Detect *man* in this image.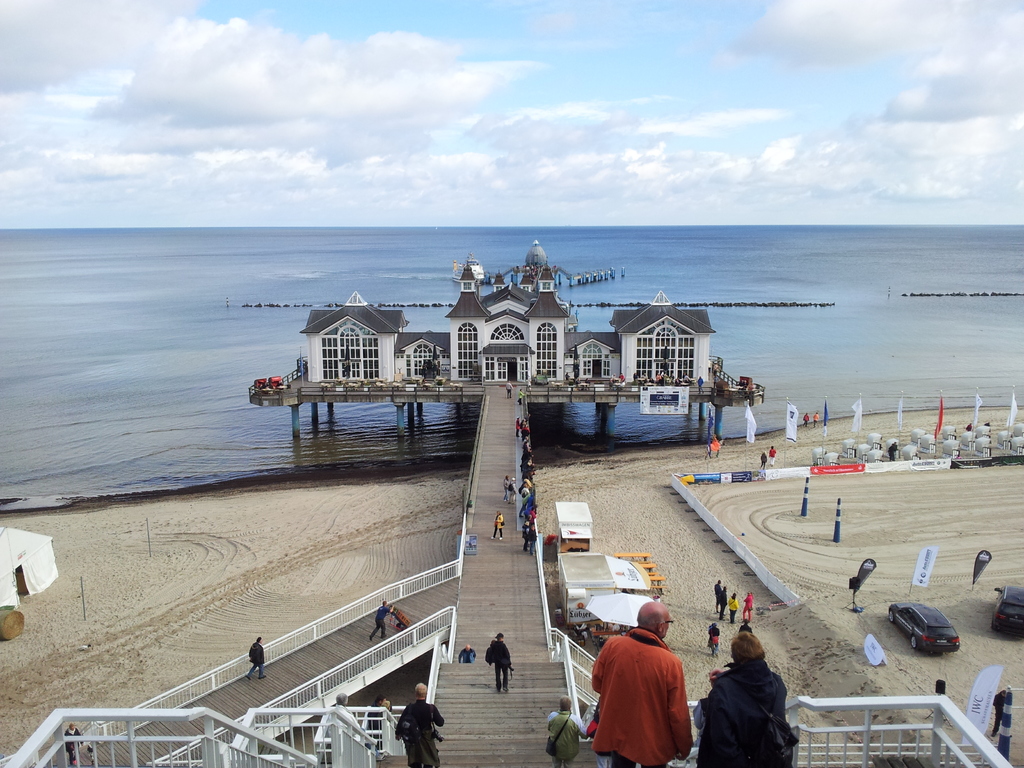
Detection: {"left": 456, "top": 642, "right": 476, "bottom": 662}.
